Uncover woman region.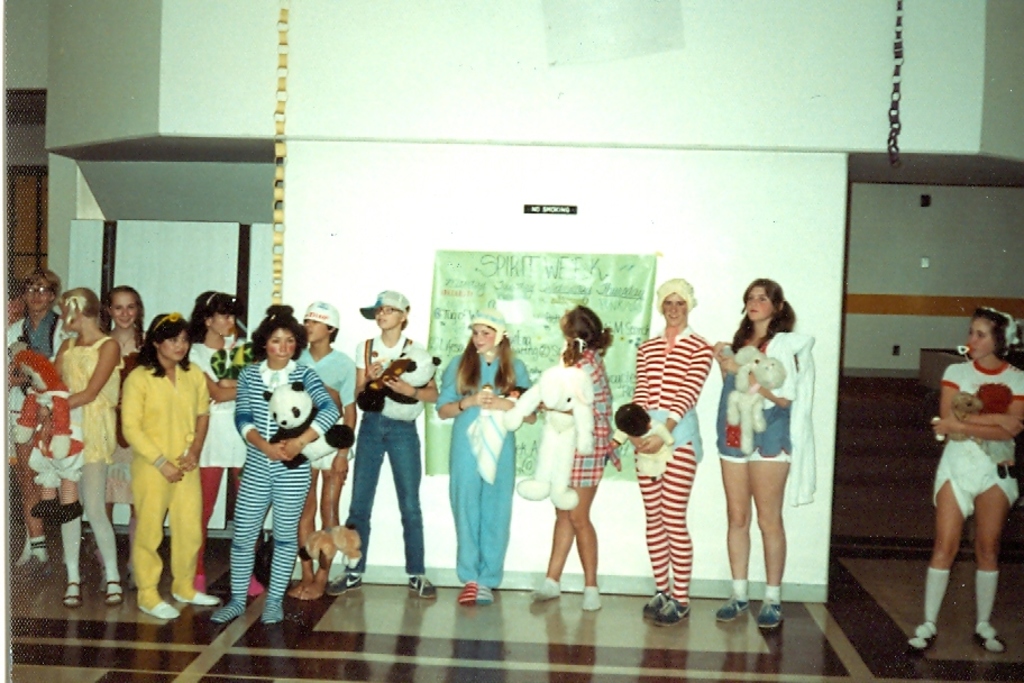
Uncovered: box=[909, 302, 1023, 652].
